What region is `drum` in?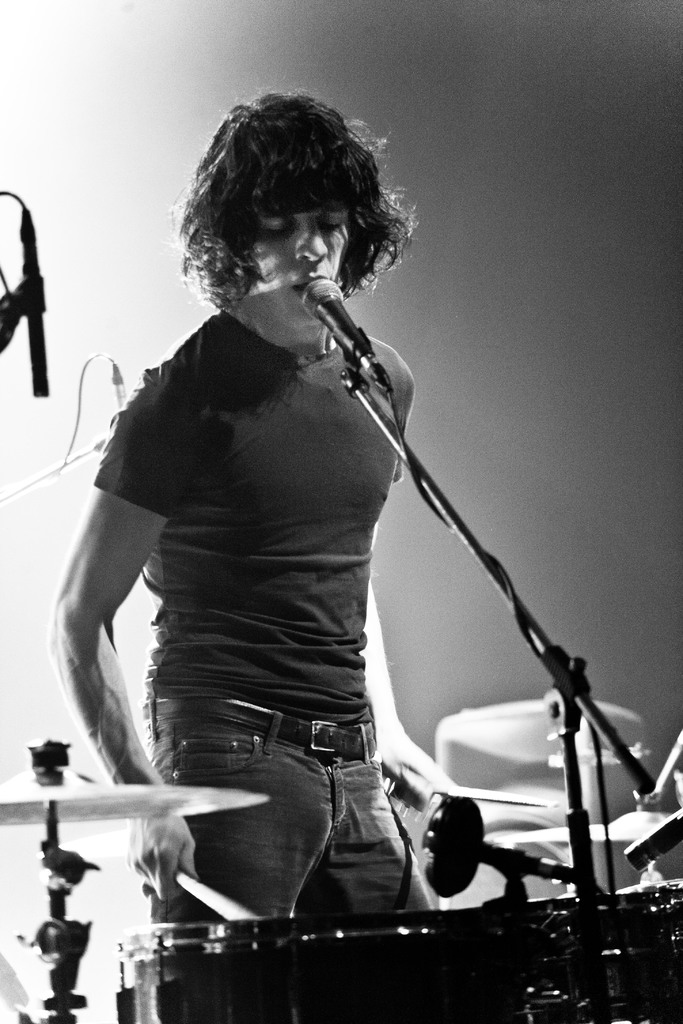
locate(525, 877, 682, 1023).
